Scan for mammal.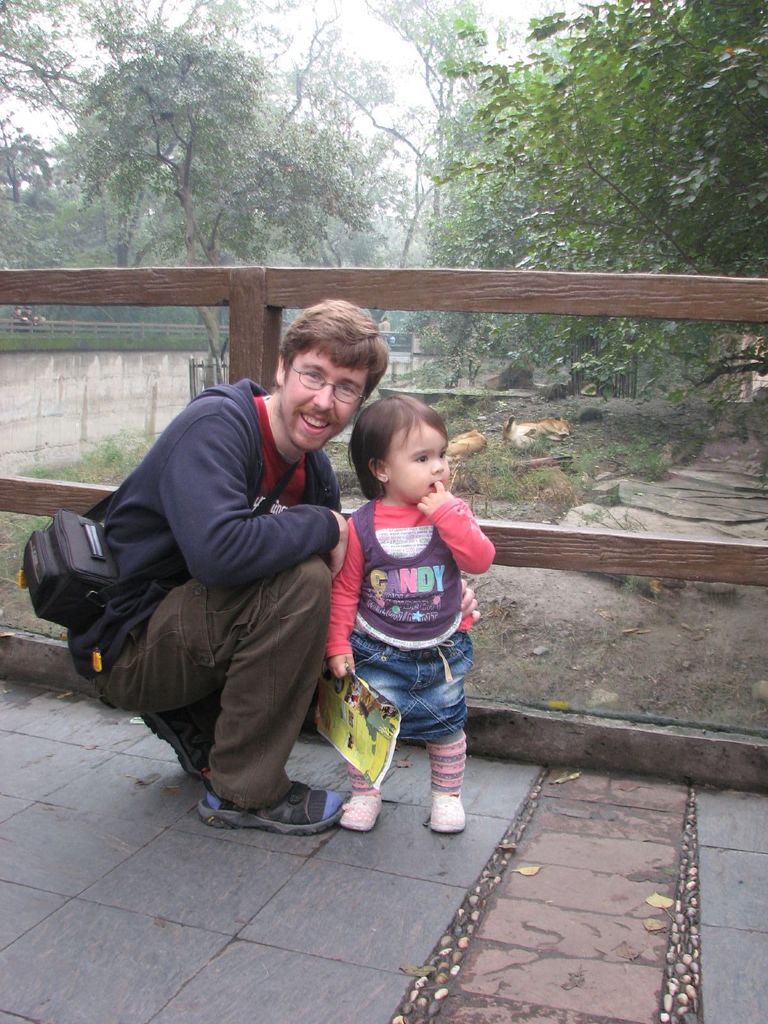
Scan result: [left=315, top=384, right=495, bottom=834].
